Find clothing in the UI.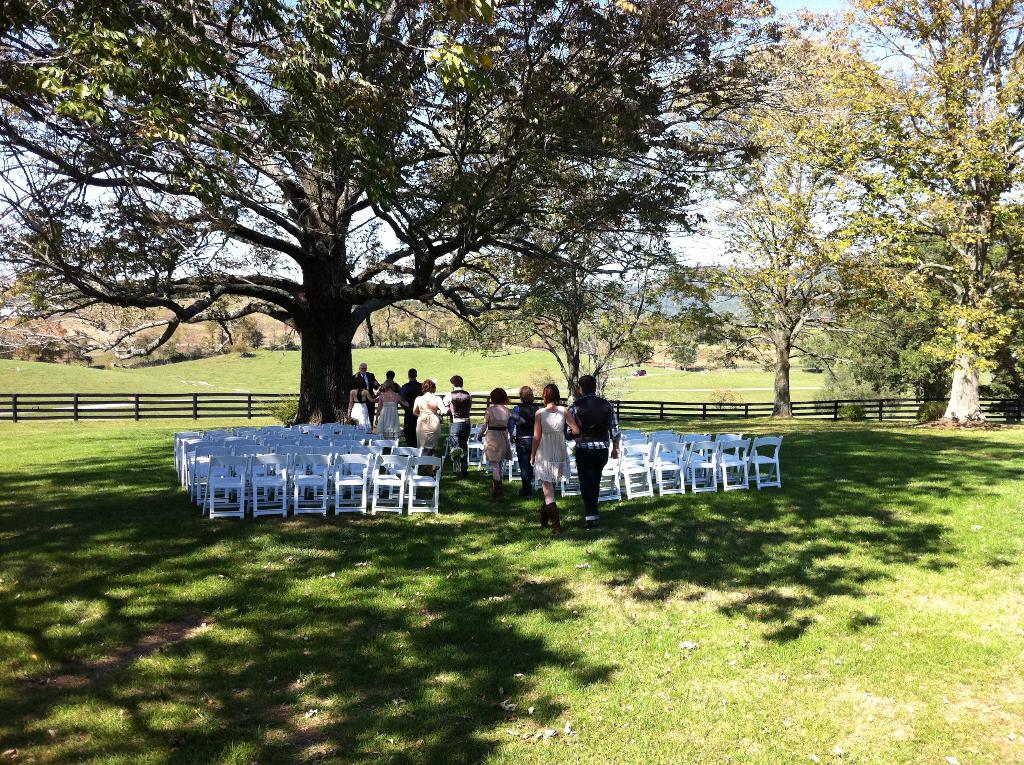
UI element at [413,393,445,448].
